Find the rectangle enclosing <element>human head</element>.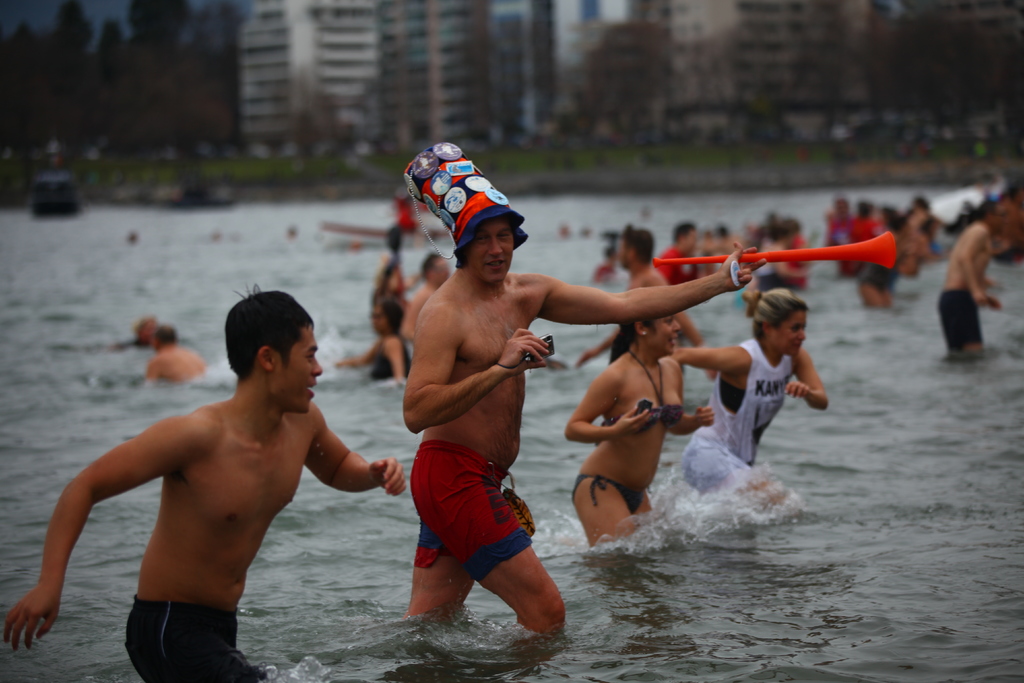
detection(371, 299, 402, 336).
